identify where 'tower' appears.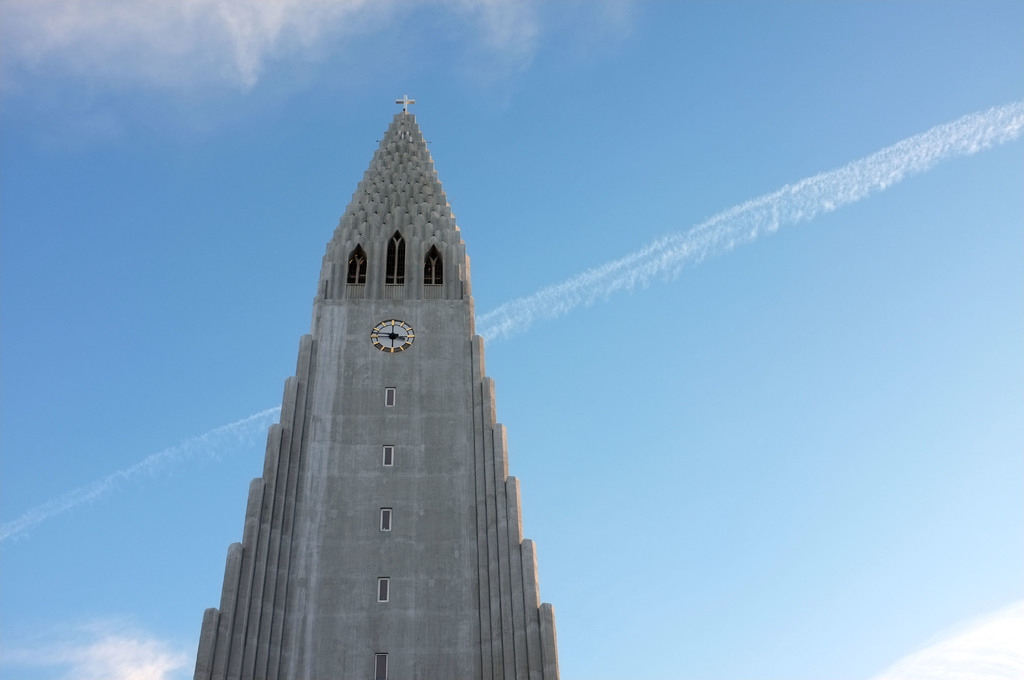
Appears at (207,75,552,677).
